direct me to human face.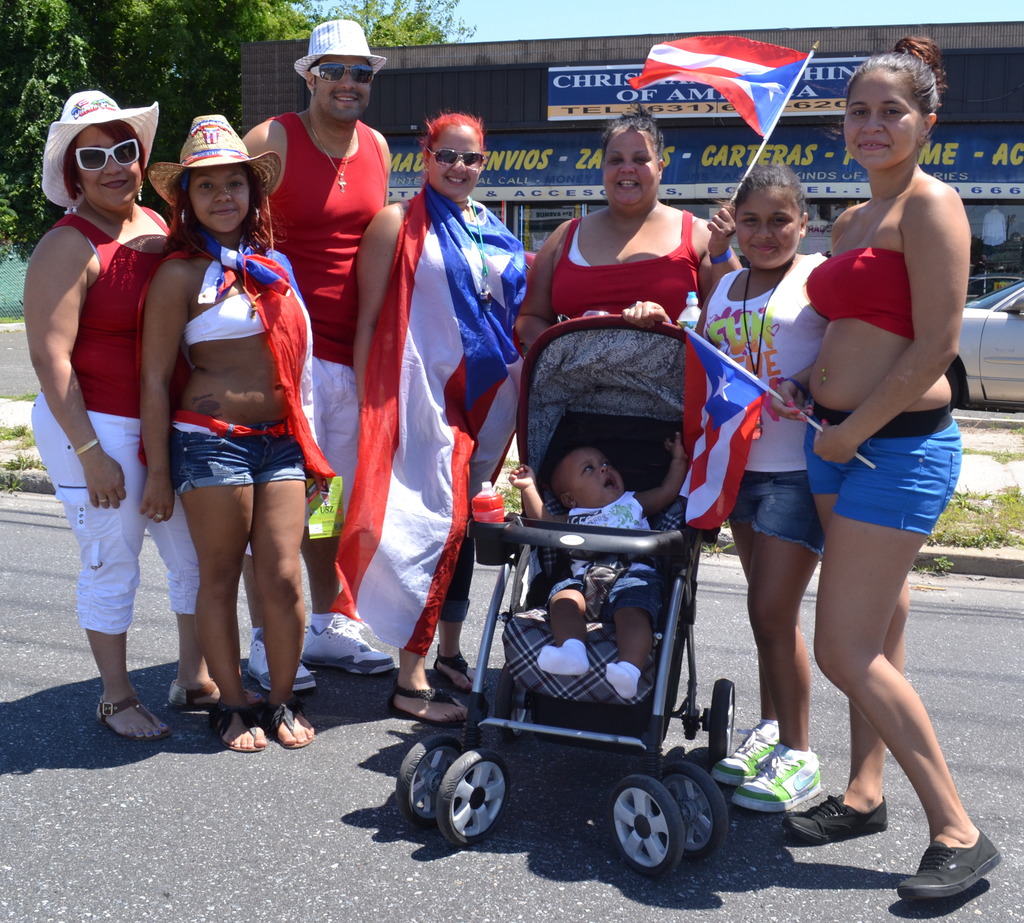
Direction: box=[573, 447, 618, 505].
